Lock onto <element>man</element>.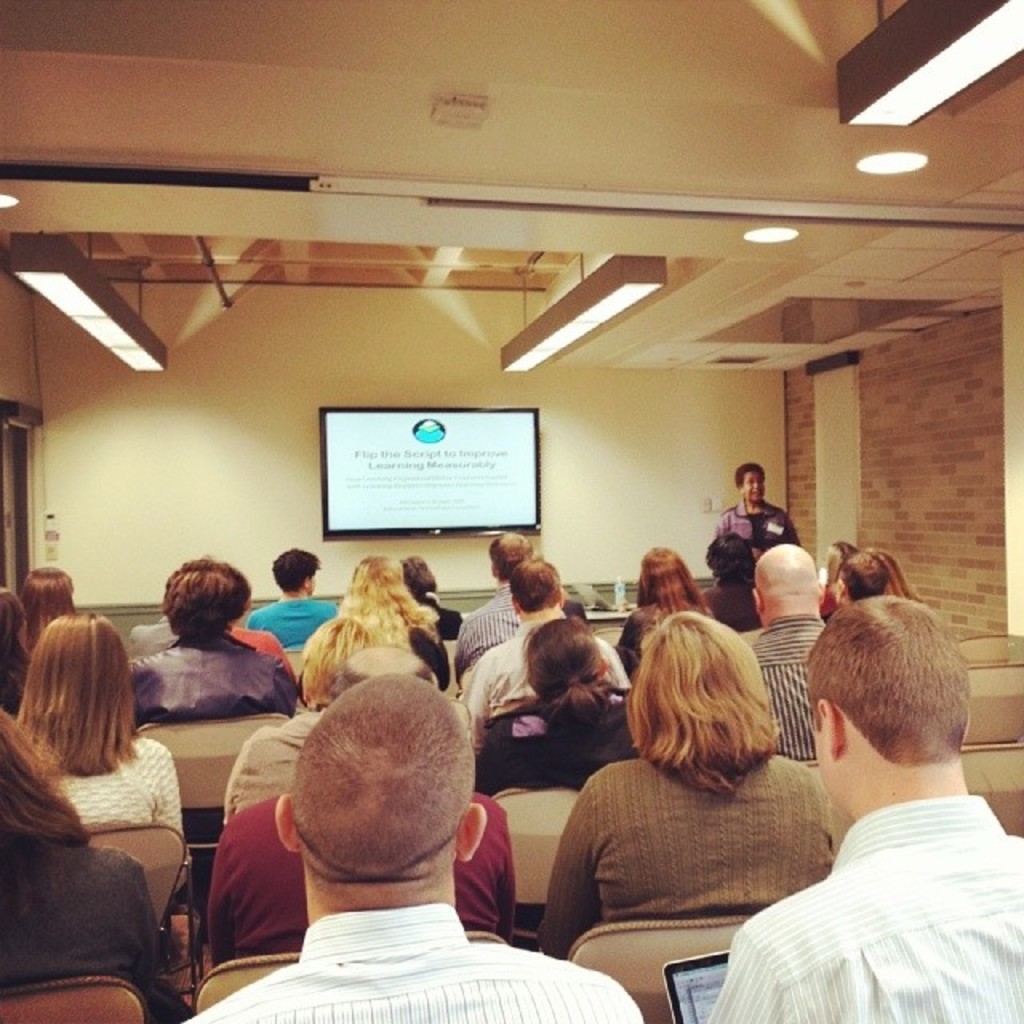
Locked: [left=248, top=552, right=334, bottom=646].
